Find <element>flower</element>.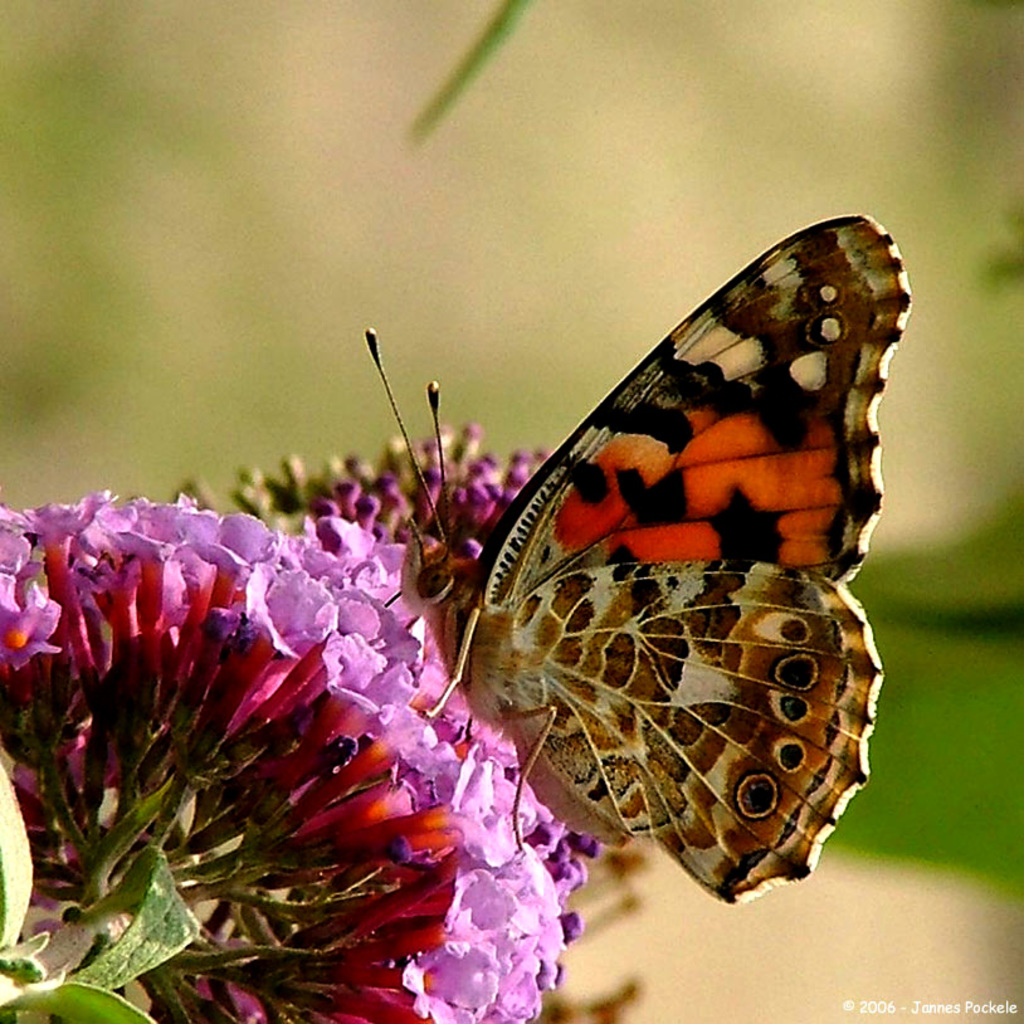
region(0, 488, 589, 1023).
